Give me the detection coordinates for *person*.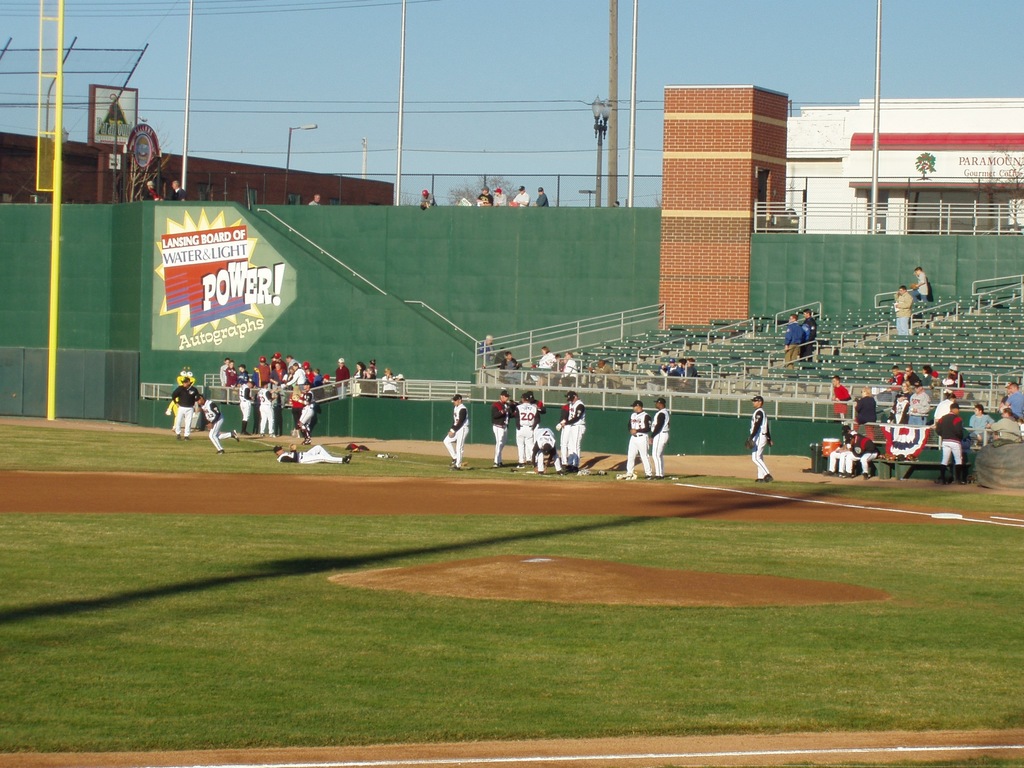
bbox=(502, 348, 514, 385).
